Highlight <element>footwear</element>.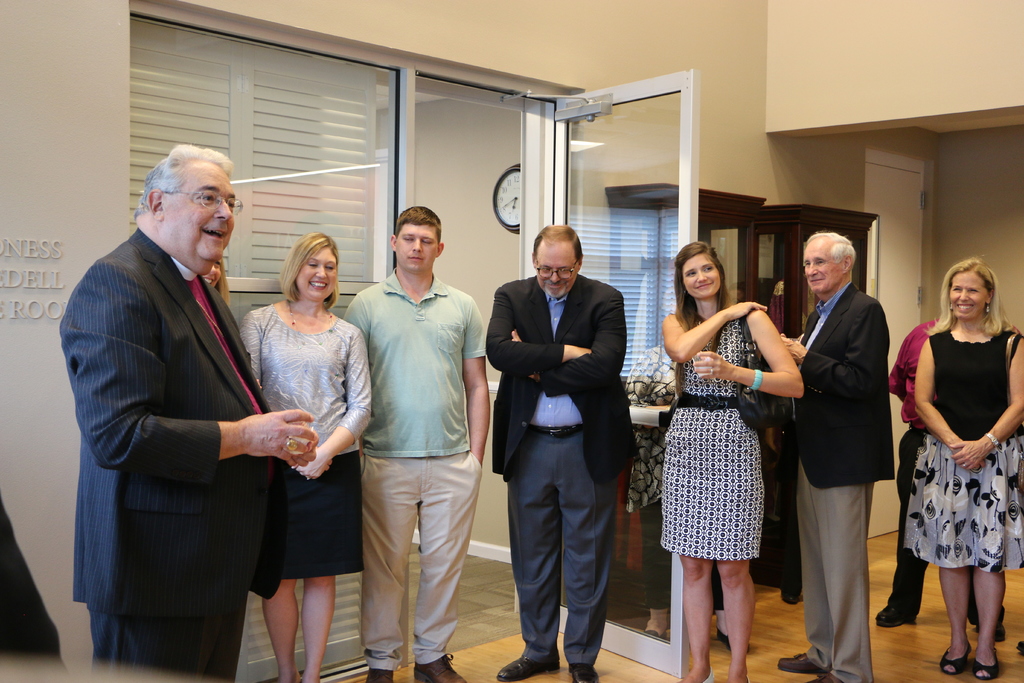
Highlighted region: <box>776,646,824,673</box>.
